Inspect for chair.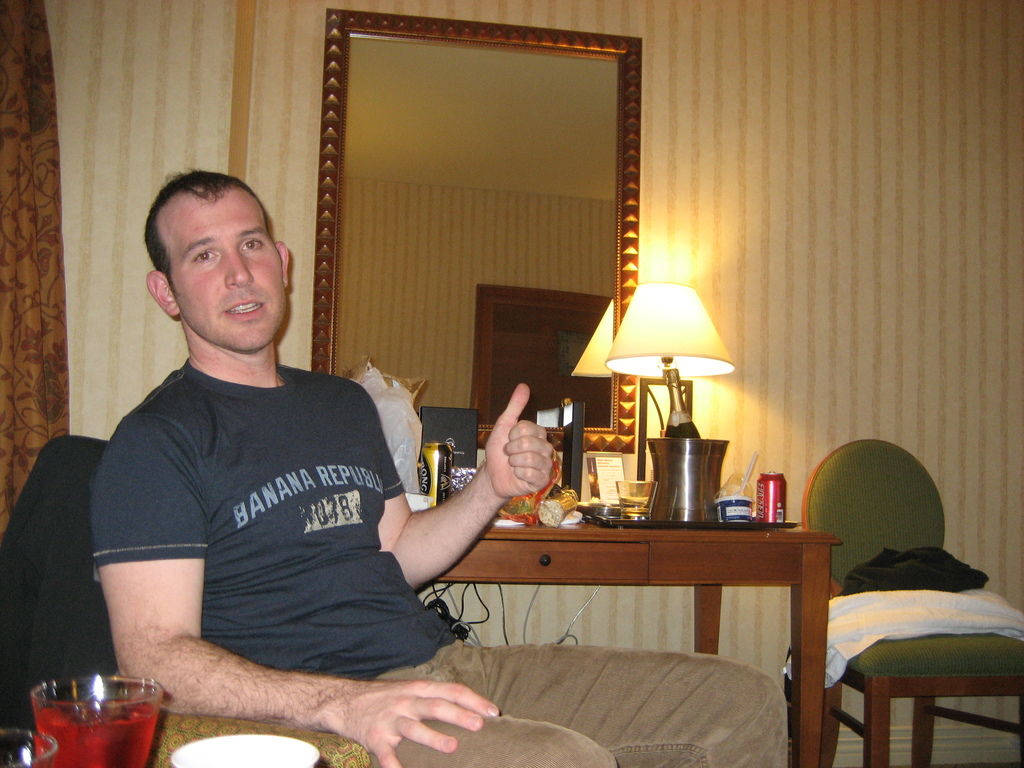
Inspection: bbox(0, 436, 372, 767).
